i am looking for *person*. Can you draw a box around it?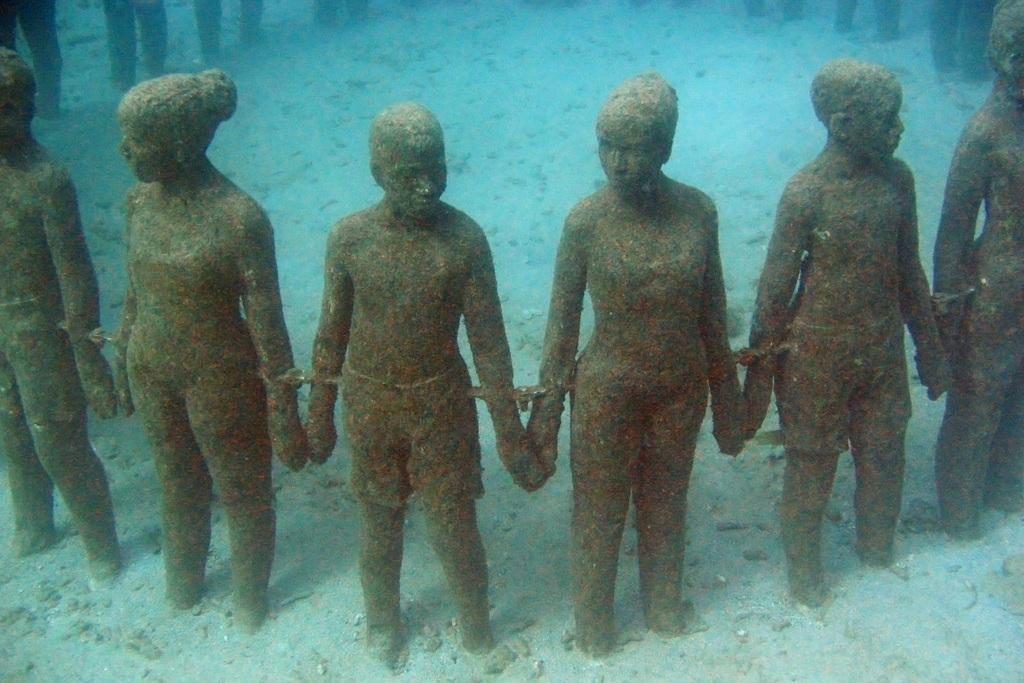
Sure, the bounding box is bbox(933, 15, 1023, 524).
